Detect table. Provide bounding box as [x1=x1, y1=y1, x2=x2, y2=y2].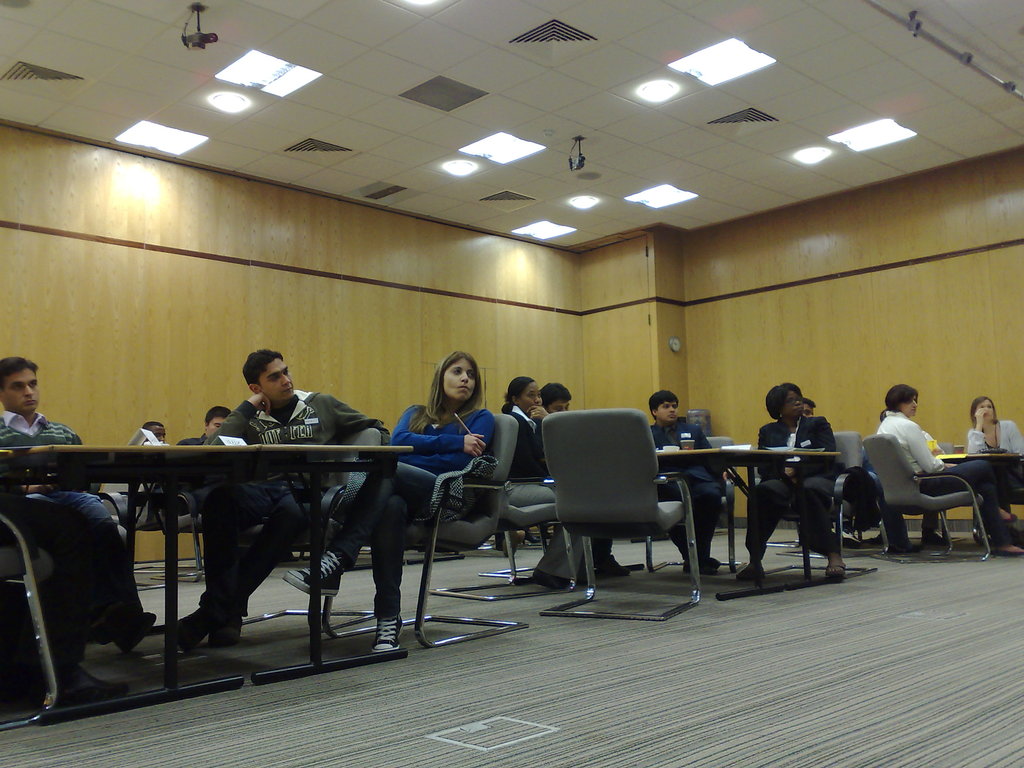
[x1=23, y1=441, x2=415, y2=687].
